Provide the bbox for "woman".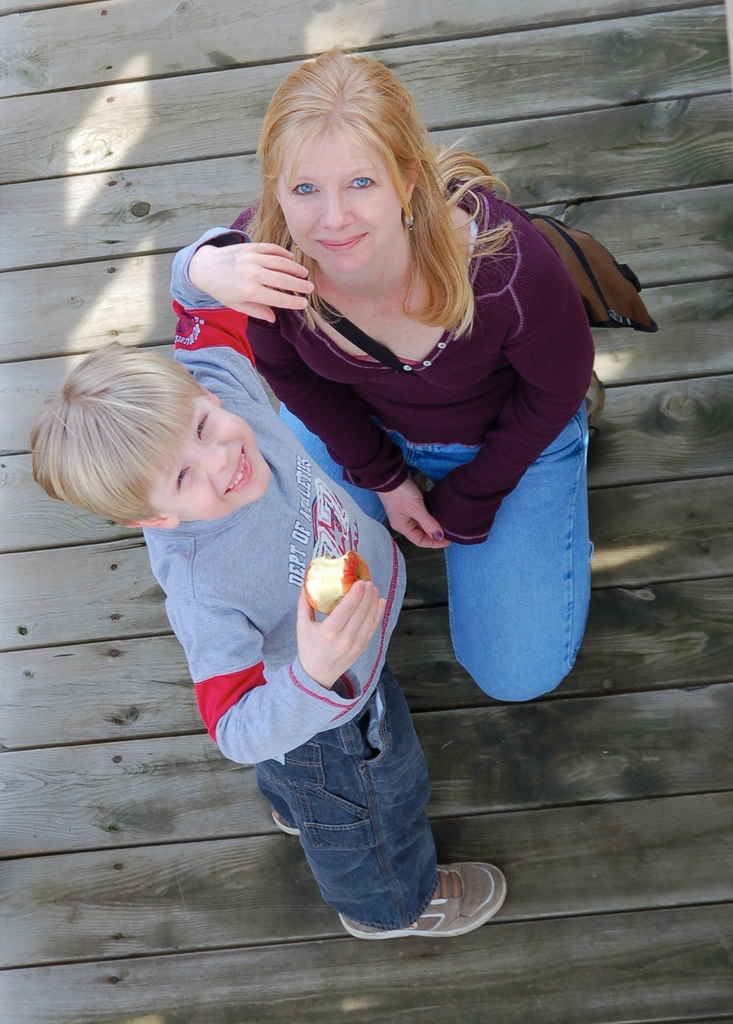
(203,72,629,724).
